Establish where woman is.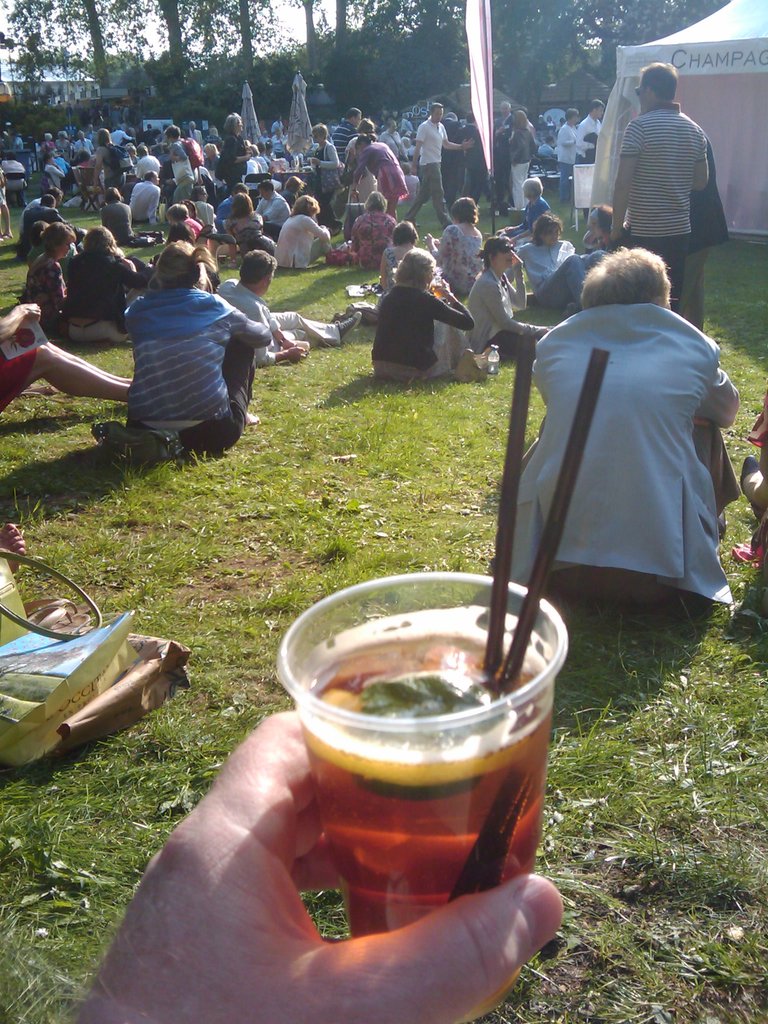
Established at pyautogui.locateOnScreen(428, 194, 483, 294).
